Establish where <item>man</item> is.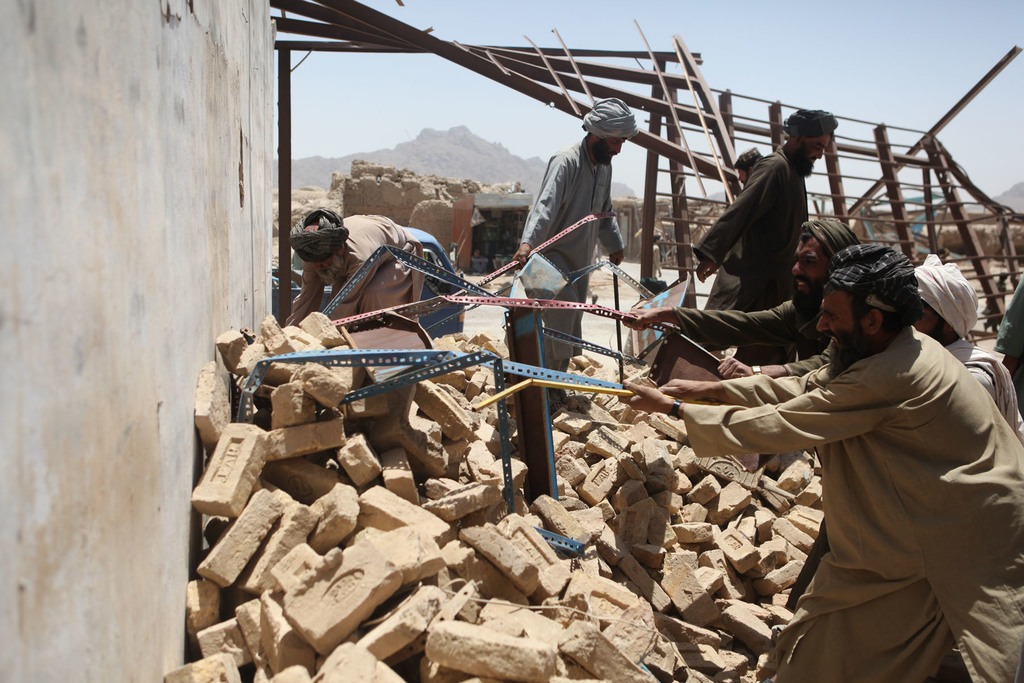
Established at <bbox>508, 103, 634, 373</bbox>.
